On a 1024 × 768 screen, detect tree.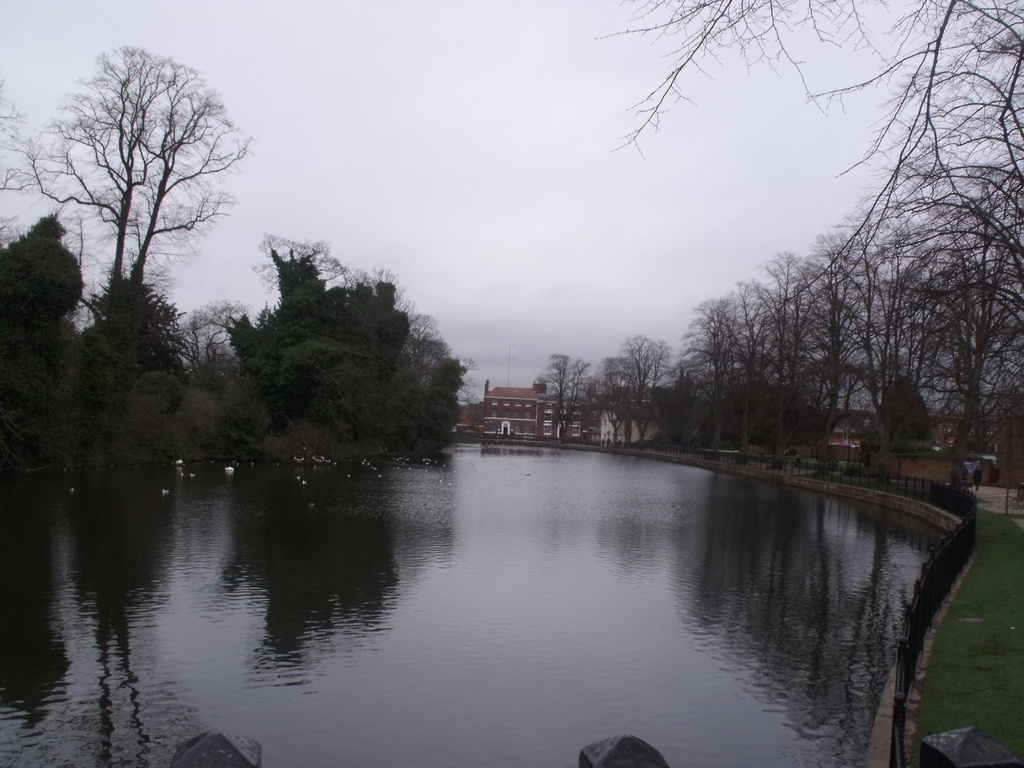
684, 286, 748, 457.
